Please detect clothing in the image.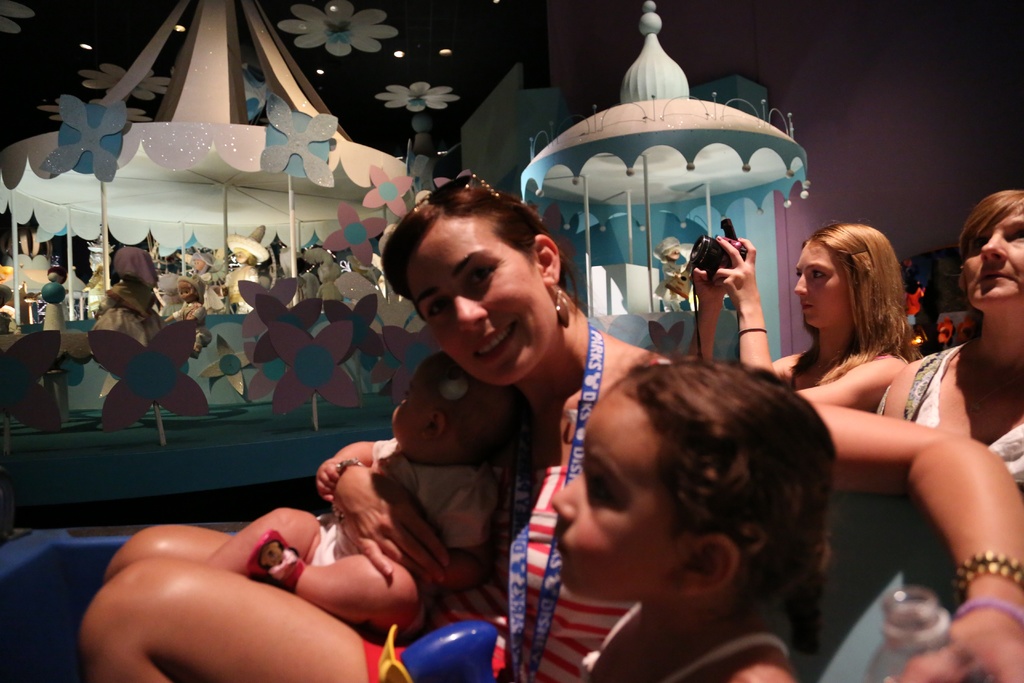
352,349,675,682.
